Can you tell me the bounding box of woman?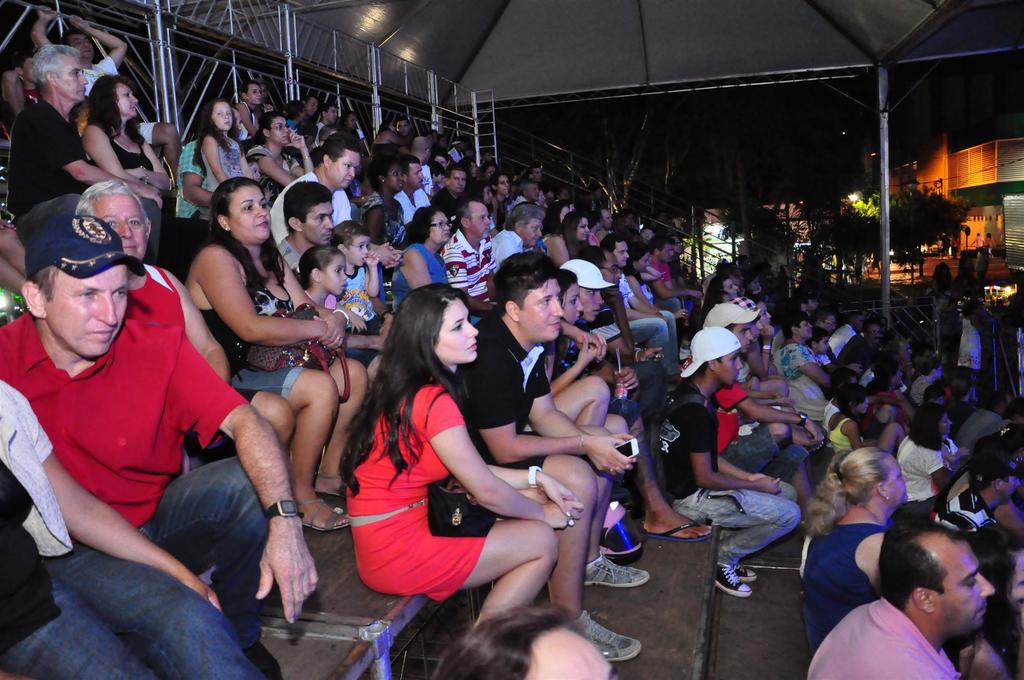
<box>186,179,368,529</box>.
